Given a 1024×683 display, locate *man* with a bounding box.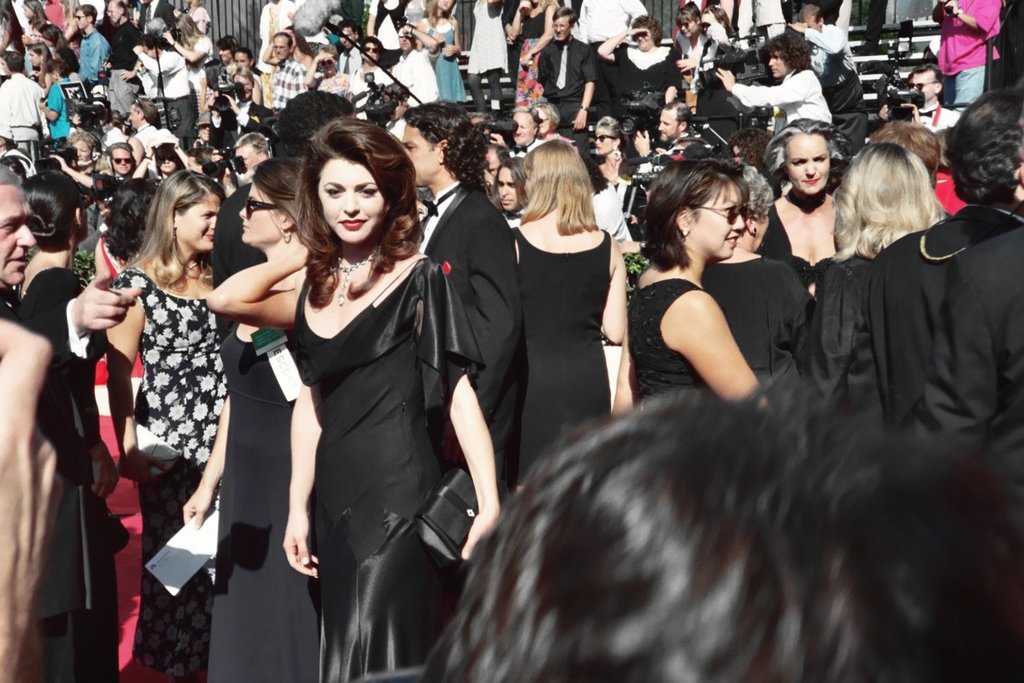
Located: bbox=[104, 0, 143, 120].
